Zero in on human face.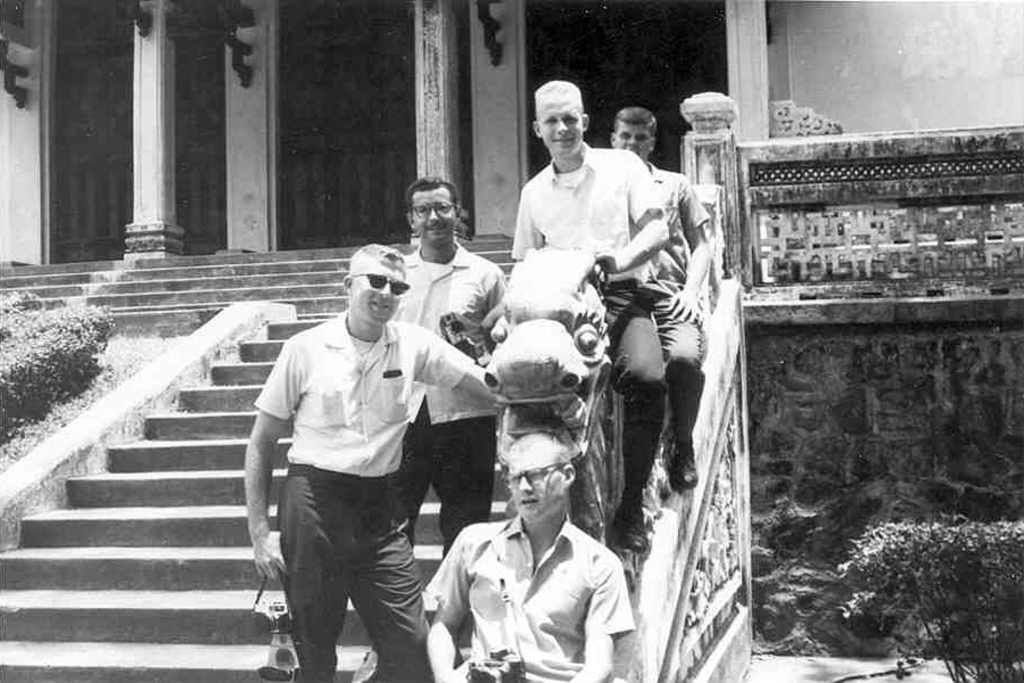
Zeroed in: rect(539, 93, 584, 157).
